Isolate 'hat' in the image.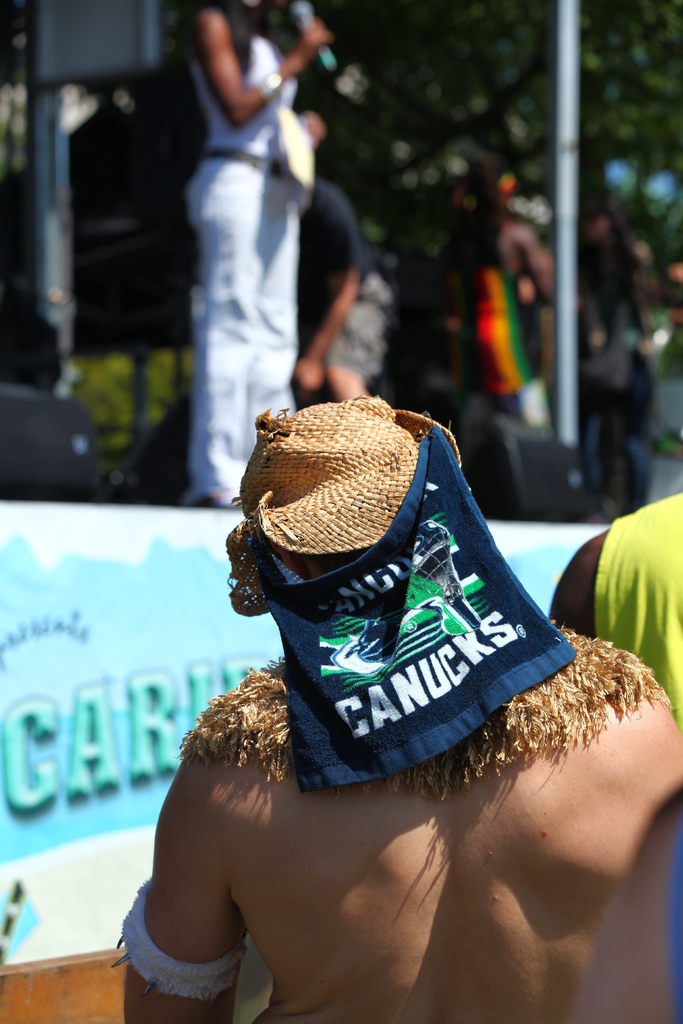
Isolated region: 232, 392, 468, 614.
